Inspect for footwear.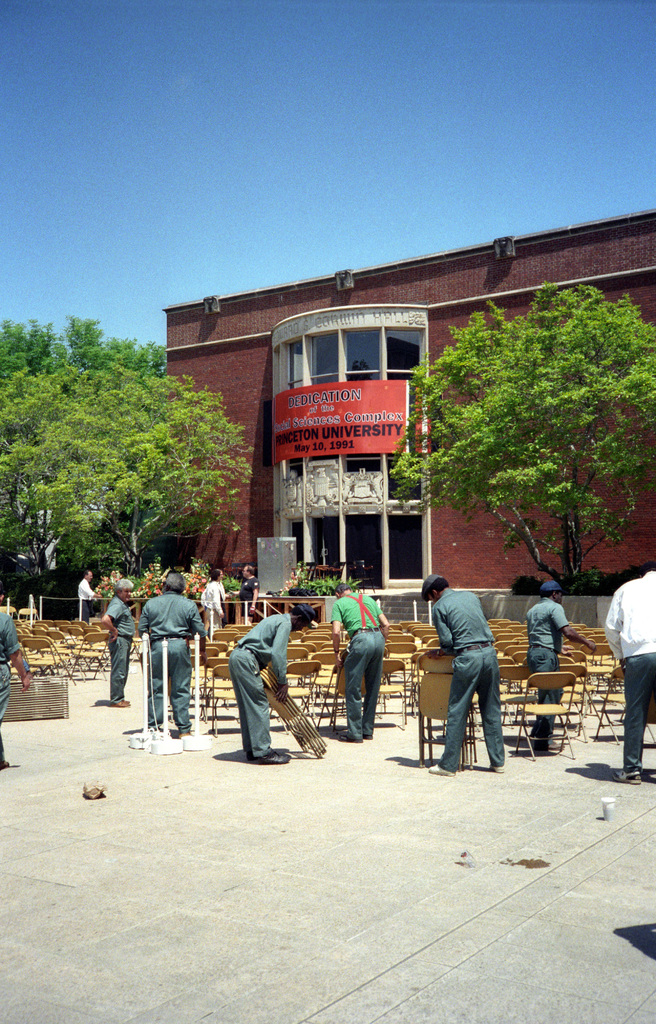
Inspection: left=114, top=696, right=135, bottom=708.
